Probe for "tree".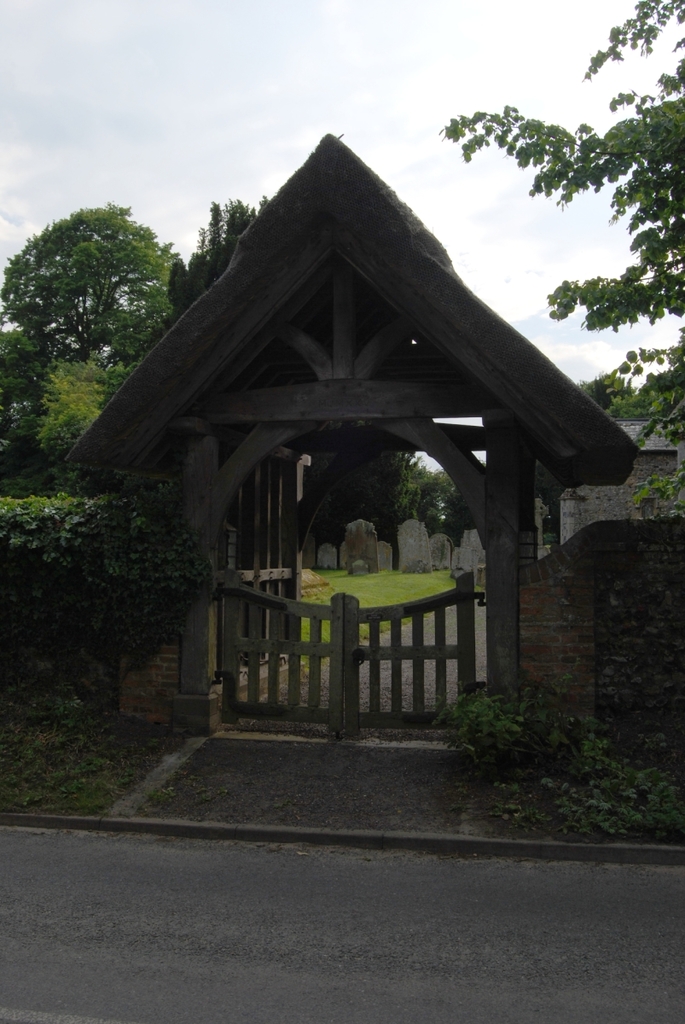
Probe result: (169, 199, 261, 309).
